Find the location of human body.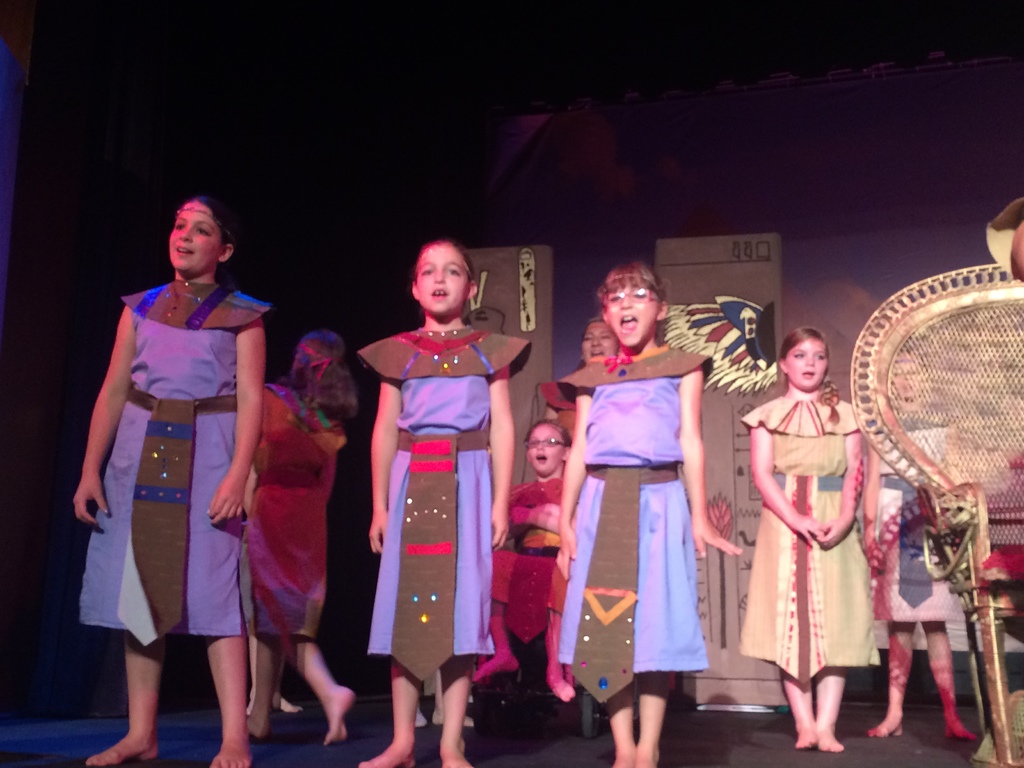
Location: detection(493, 412, 563, 708).
